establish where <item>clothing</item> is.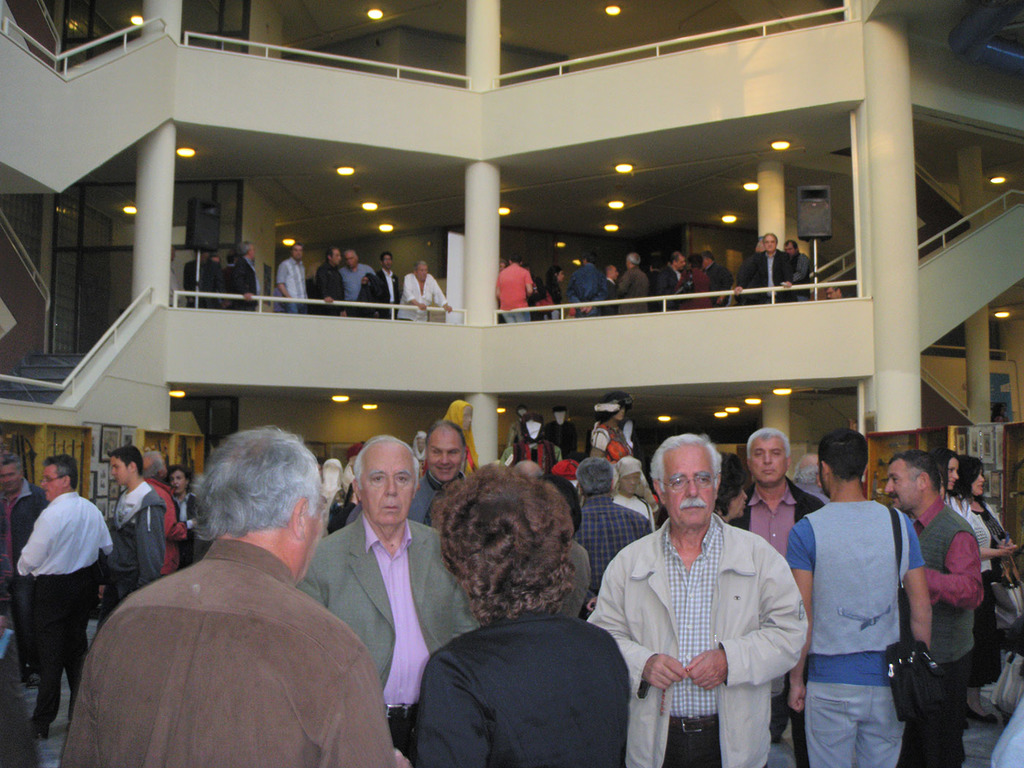
Established at <box>617,265,647,313</box>.
